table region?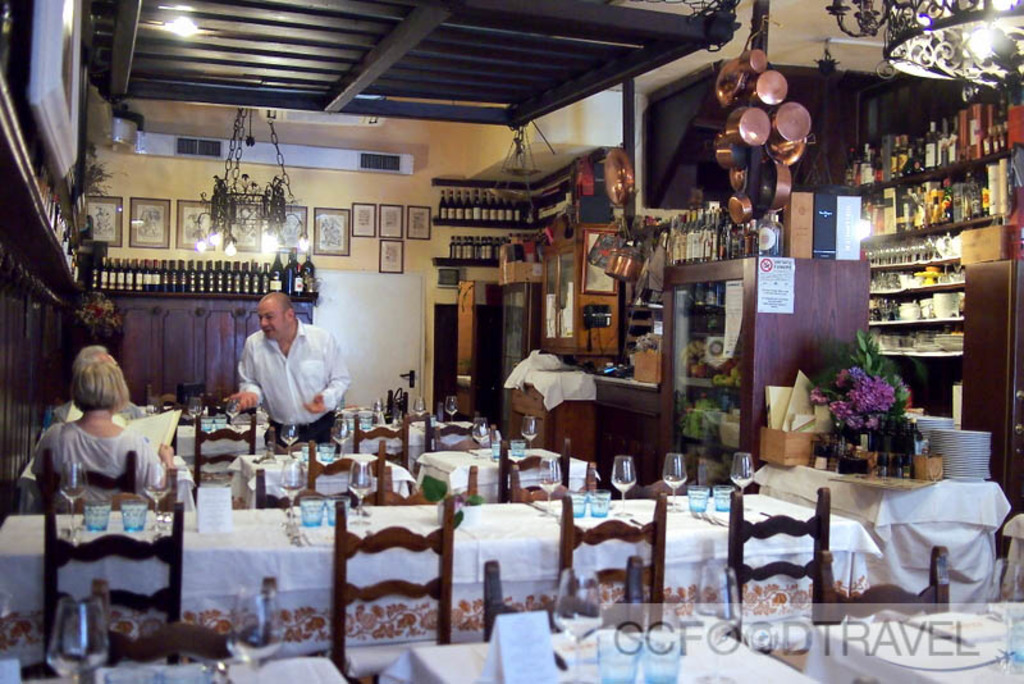
Rect(178, 427, 195, 461)
